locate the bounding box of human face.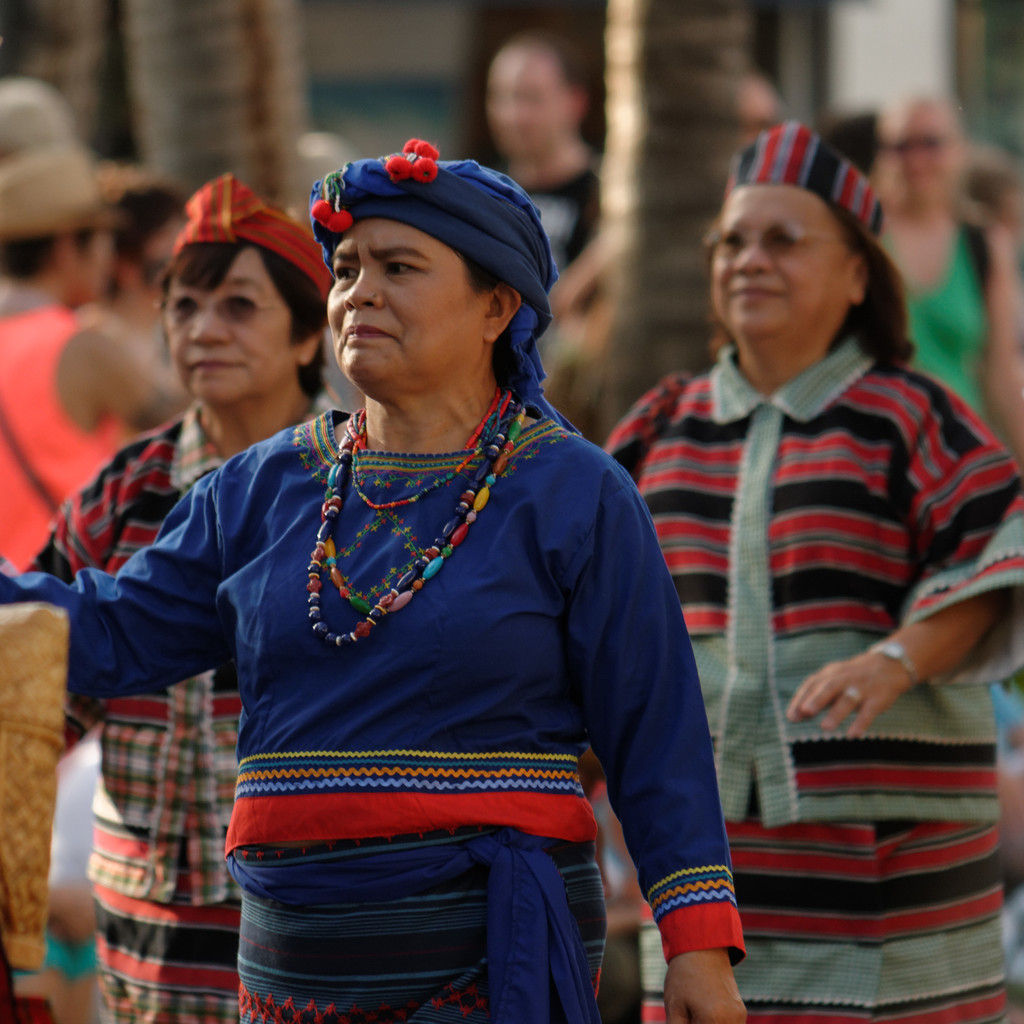
Bounding box: crop(325, 218, 484, 384).
